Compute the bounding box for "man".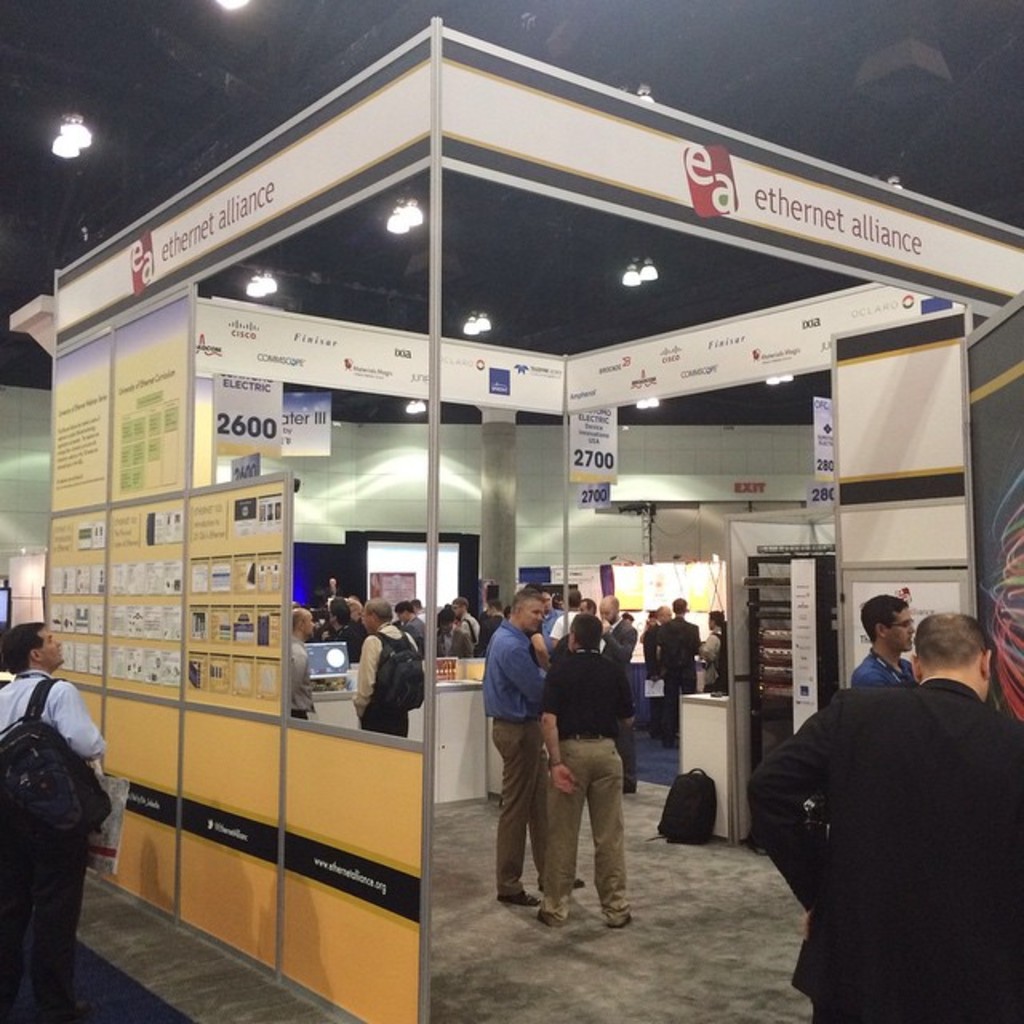
<region>347, 598, 365, 626</region>.
